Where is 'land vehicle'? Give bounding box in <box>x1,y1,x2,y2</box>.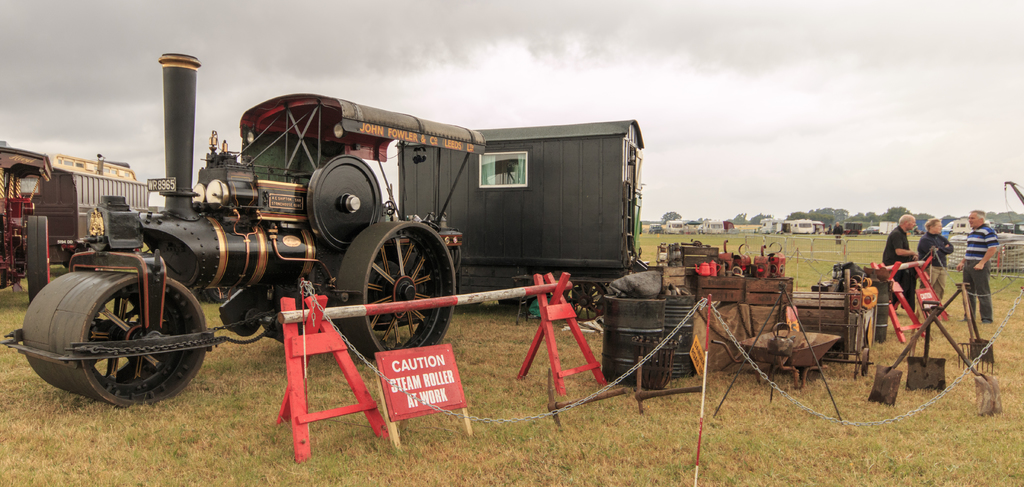
<box>0,146,156,302</box>.
